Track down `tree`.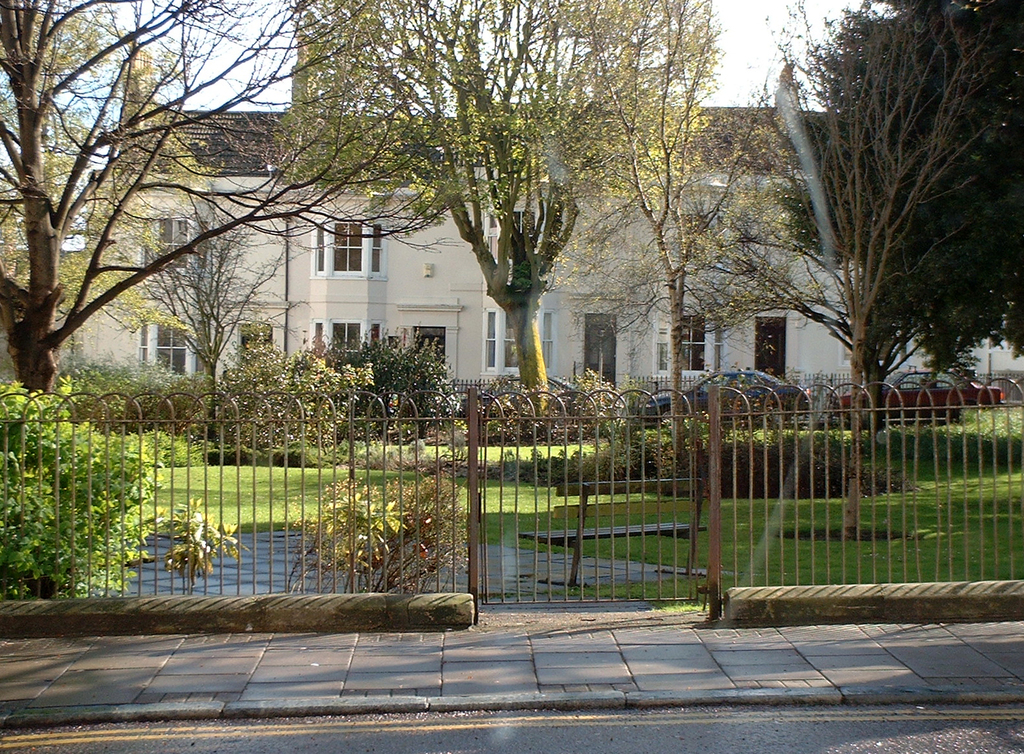
Tracked to bbox=(18, 21, 306, 480).
